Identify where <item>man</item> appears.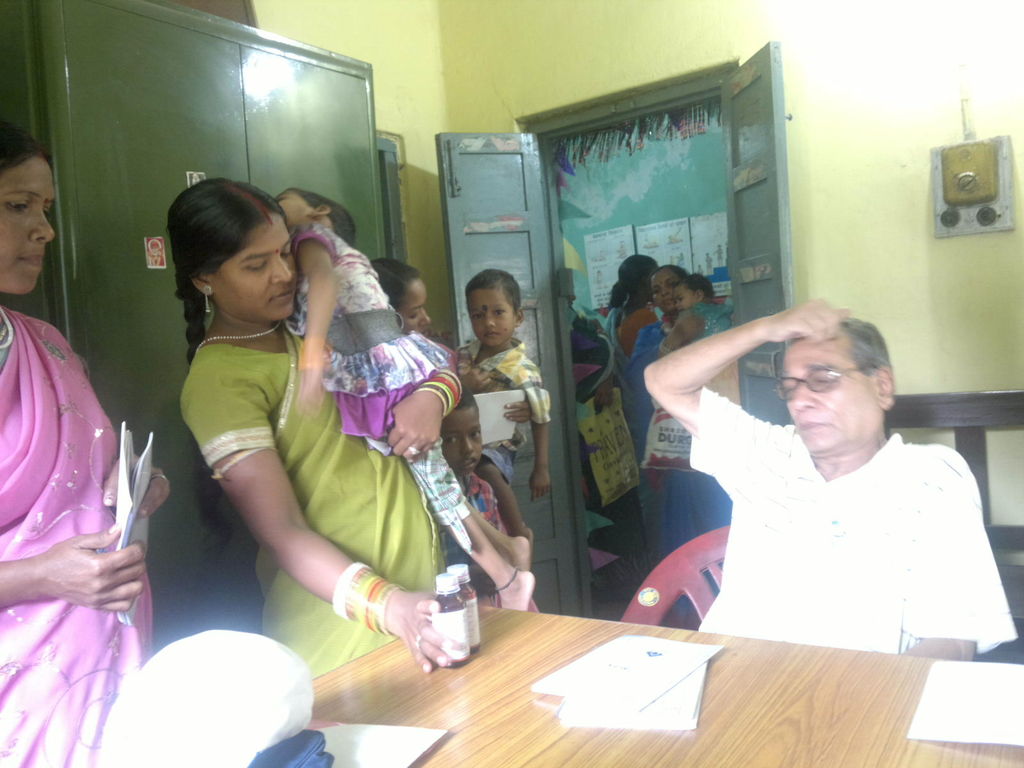
Appears at <box>660,308,1006,672</box>.
